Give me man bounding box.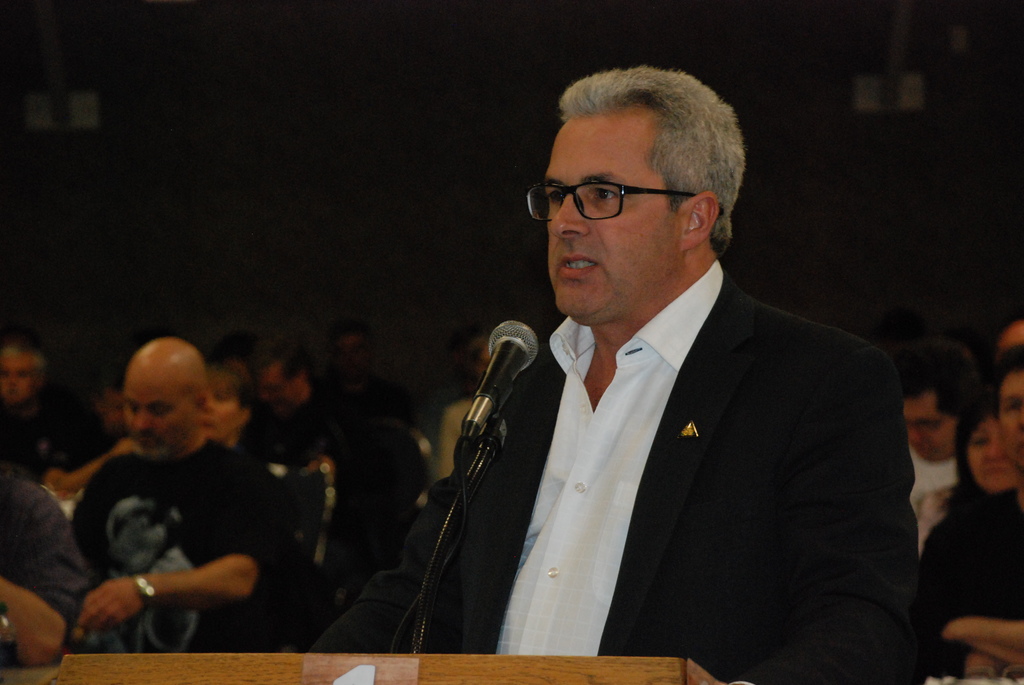
[left=998, top=323, right=1023, bottom=353].
